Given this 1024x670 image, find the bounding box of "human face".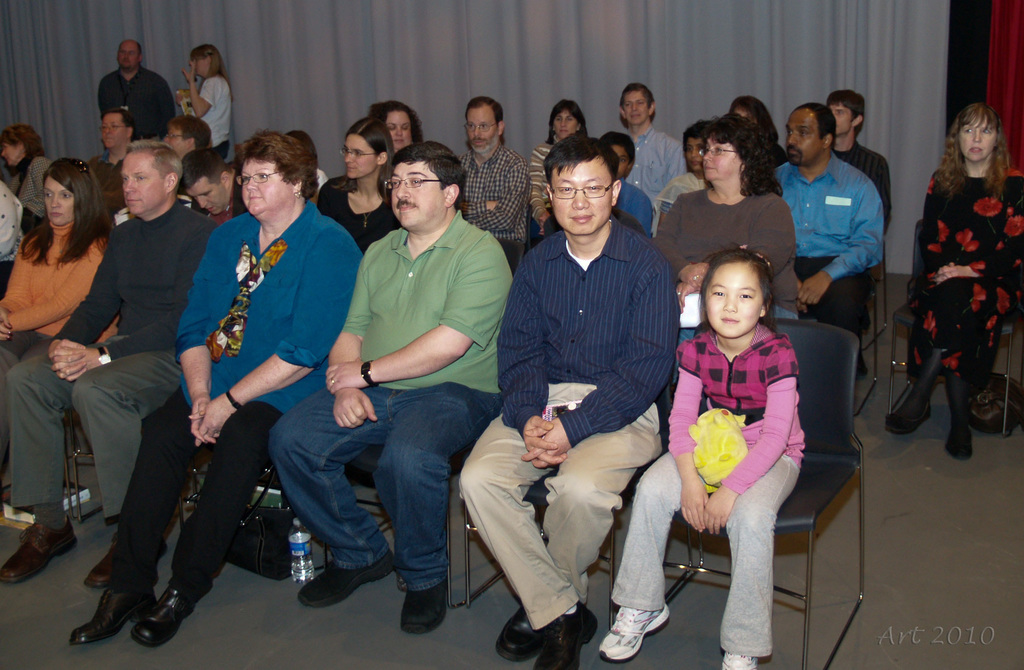
bbox=(44, 172, 72, 222).
